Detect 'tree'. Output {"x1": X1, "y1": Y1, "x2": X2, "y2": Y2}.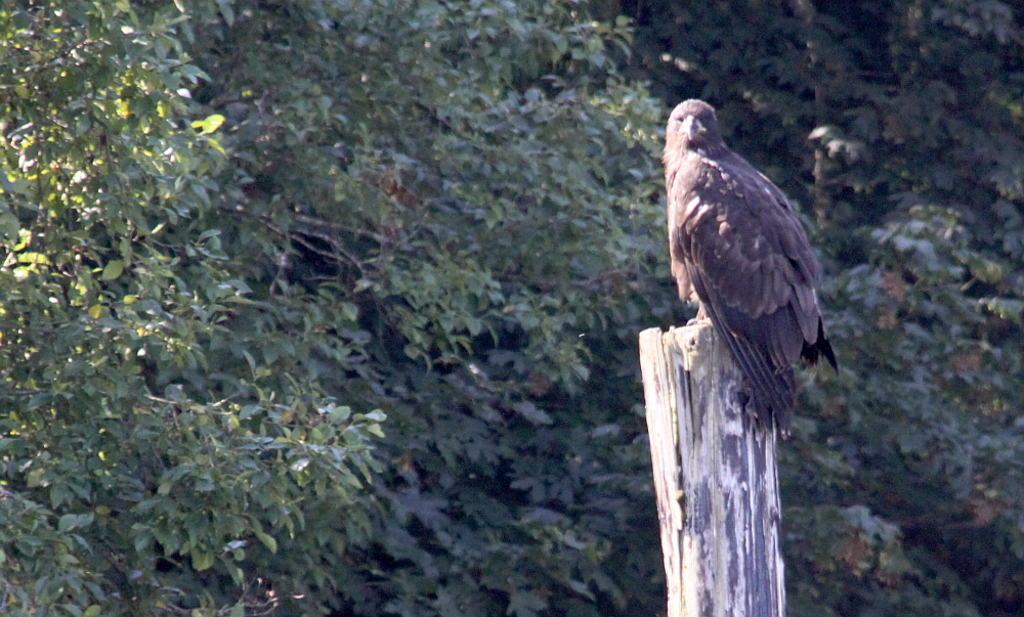
{"x1": 0, "y1": 0, "x2": 1023, "y2": 616}.
